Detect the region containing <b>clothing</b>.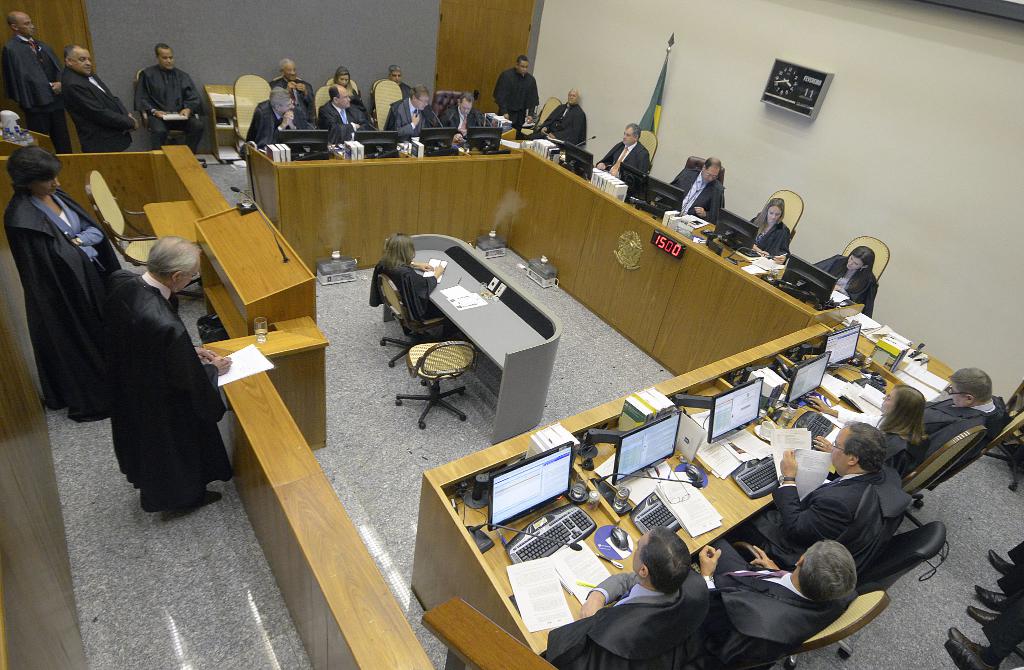
BBox(495, 58, 543, 137).
